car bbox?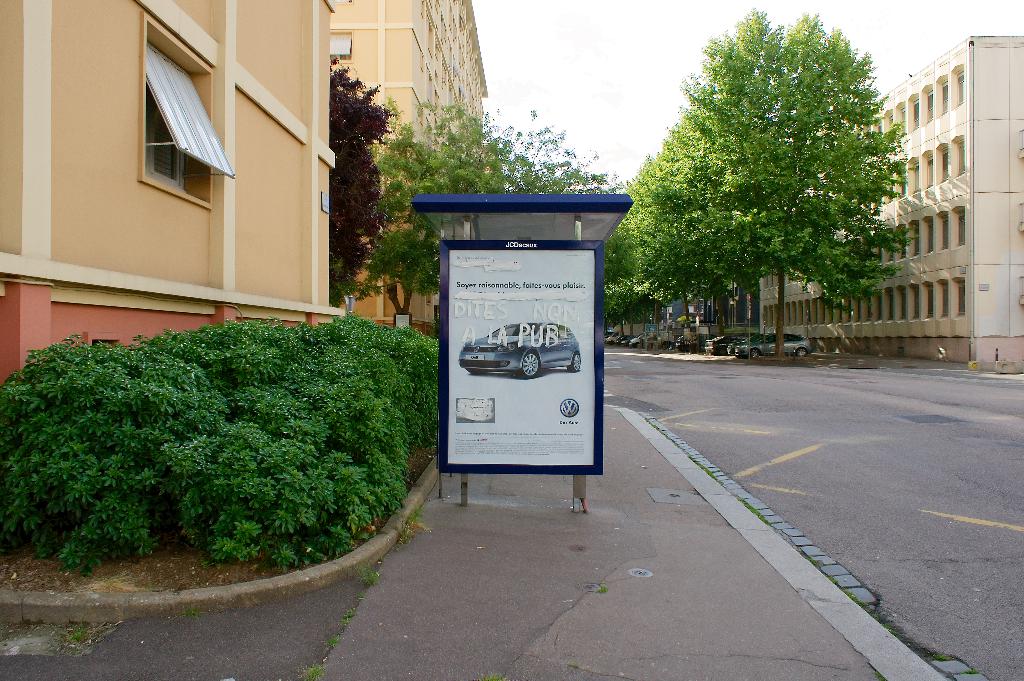
<region>459, 319, 580, 381</region>
